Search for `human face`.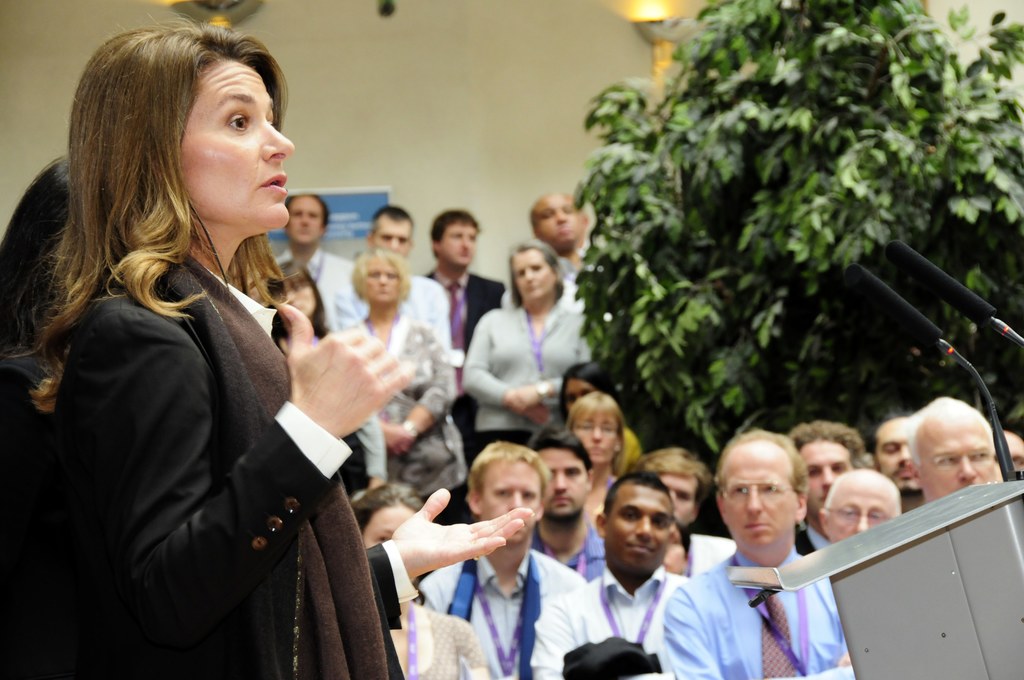
Found at bbox(826, 483, 888, 539).
